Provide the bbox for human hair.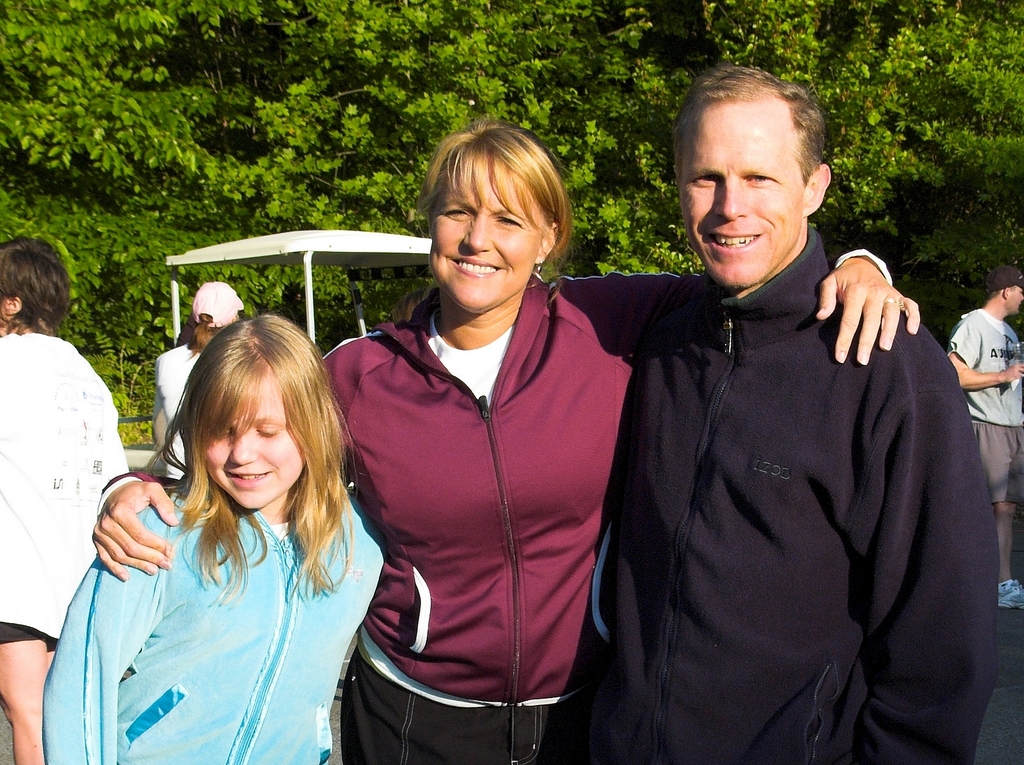
box(0, 235, 75, 336).
